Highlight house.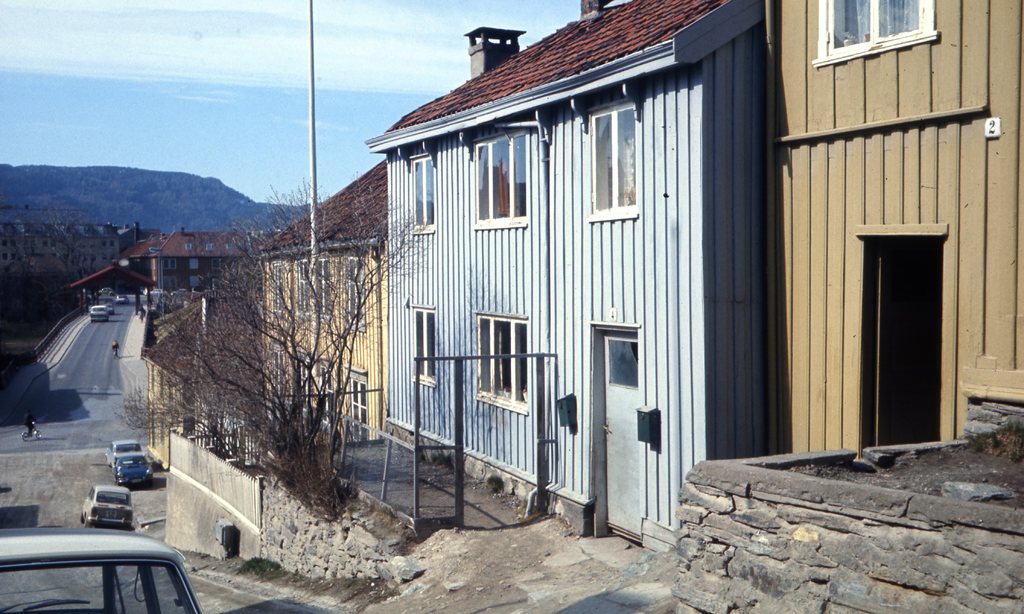
Highlighted region: 357/0/764/563.
